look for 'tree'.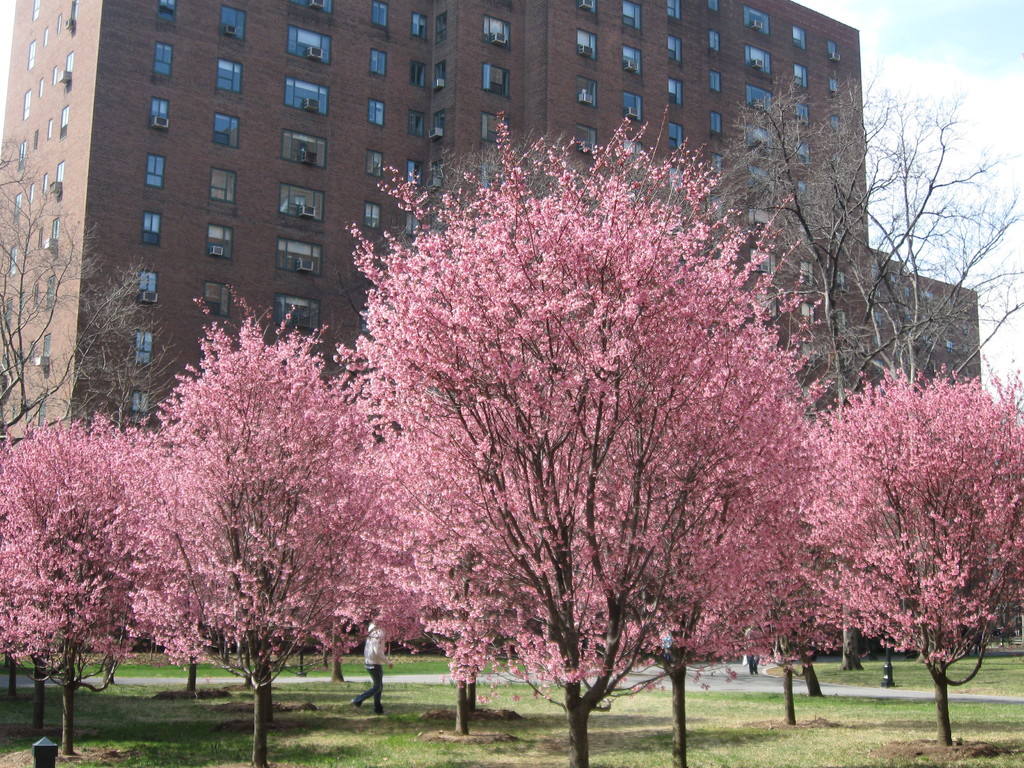
Found: l=340, t=403, r=480, b=746.
